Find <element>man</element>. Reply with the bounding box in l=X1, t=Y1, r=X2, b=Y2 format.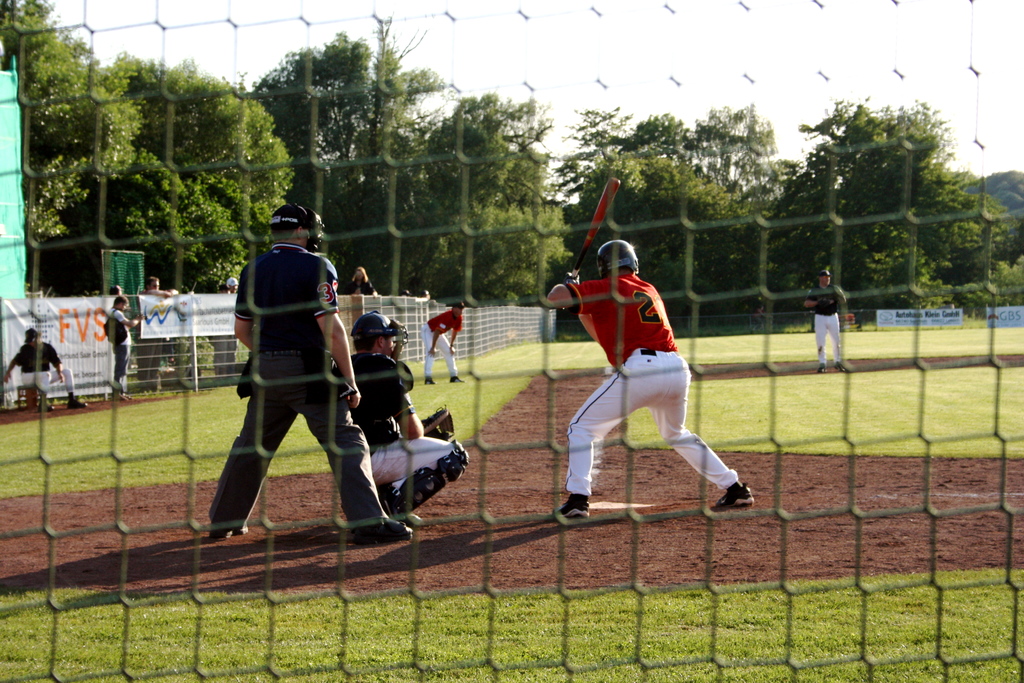
l=216, t=276, r=255, b=377.
